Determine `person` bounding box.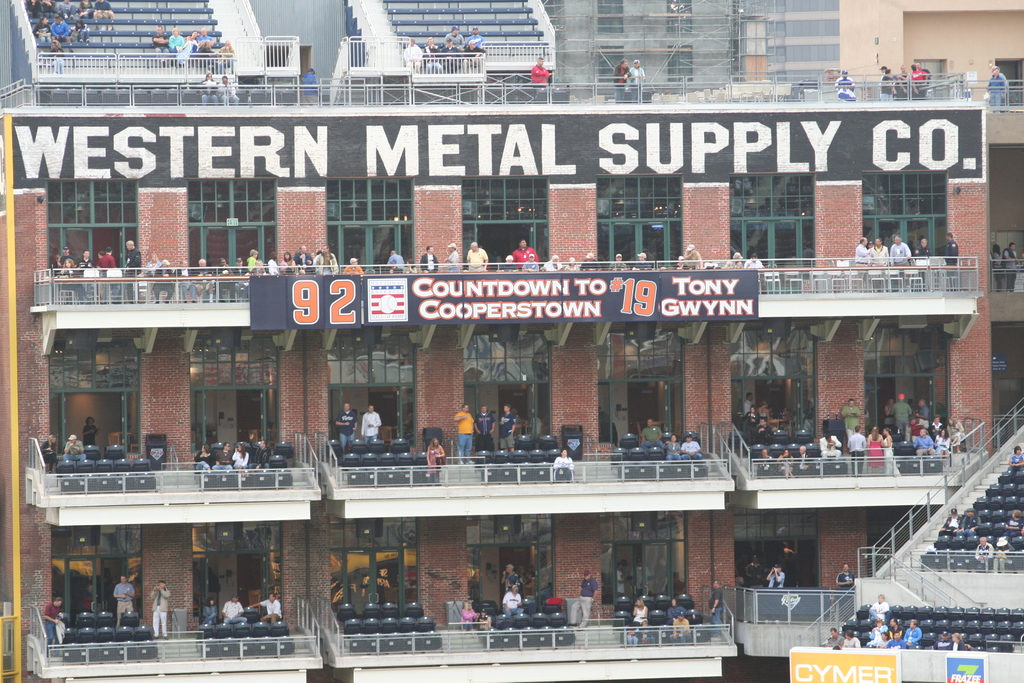
Determined: region(987, 67, 1009, 112).
